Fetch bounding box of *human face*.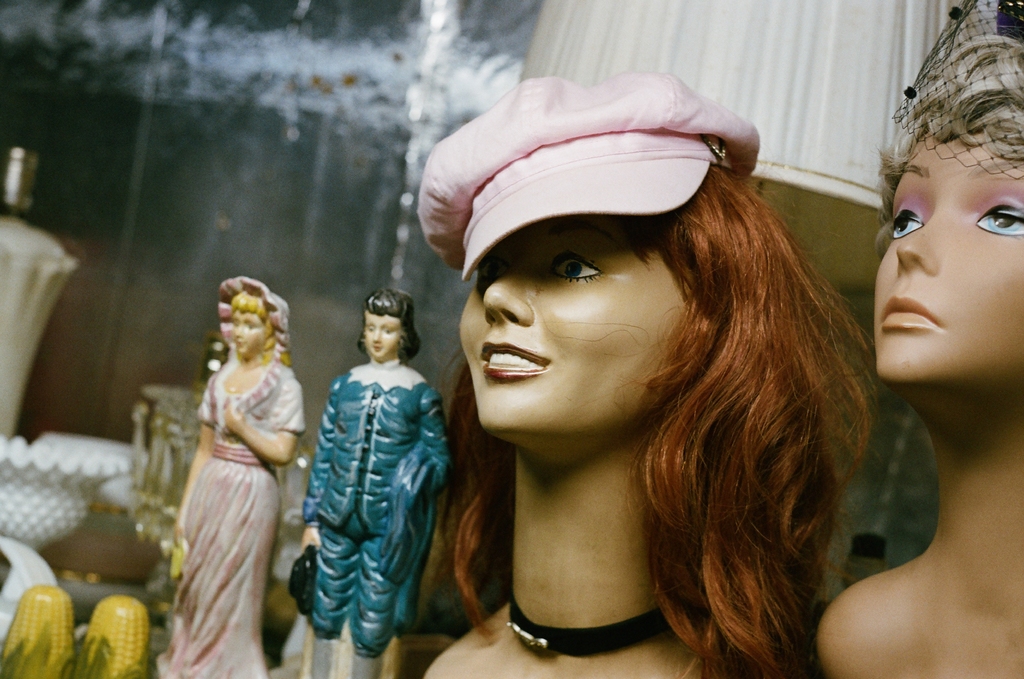
Bbox: {"left": 232, "top": 310, "right": 263, "bottom": 358}.
